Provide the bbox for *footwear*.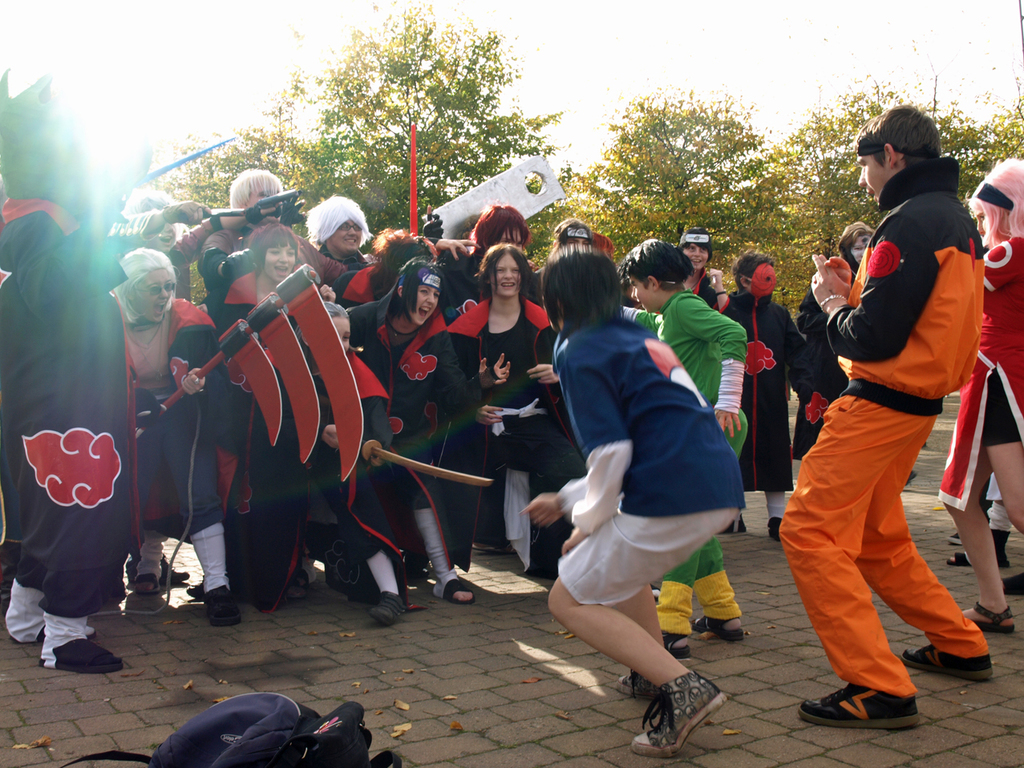
(x1=132, y1=573, x2=164, y2=594).
